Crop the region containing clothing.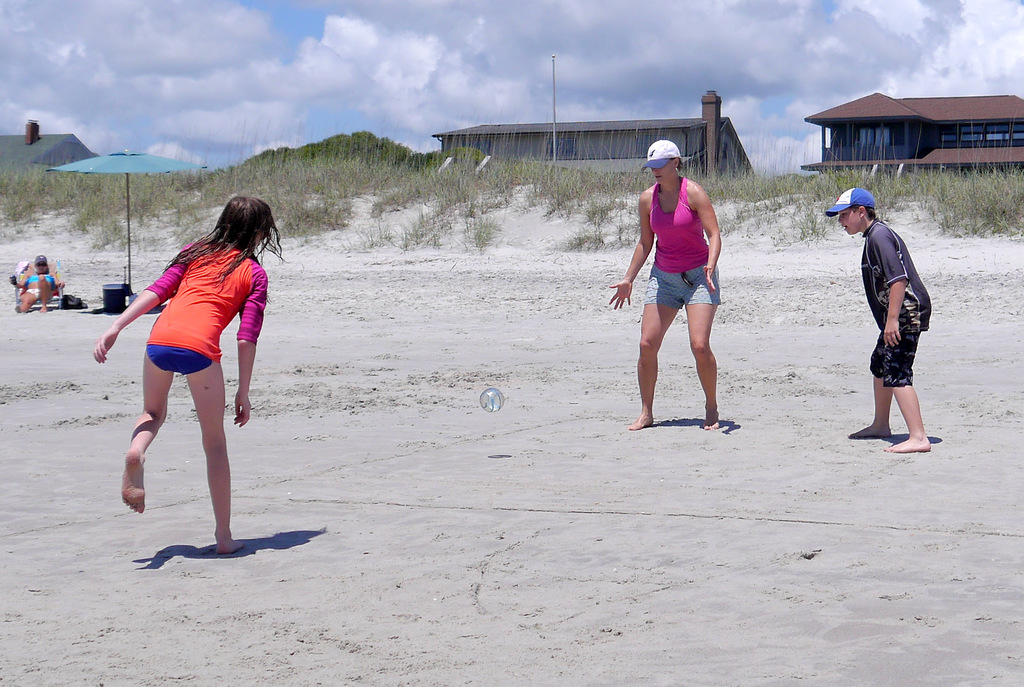
Crop region: pyautogui.locateOnScreen(636, 151, 728, 362).
